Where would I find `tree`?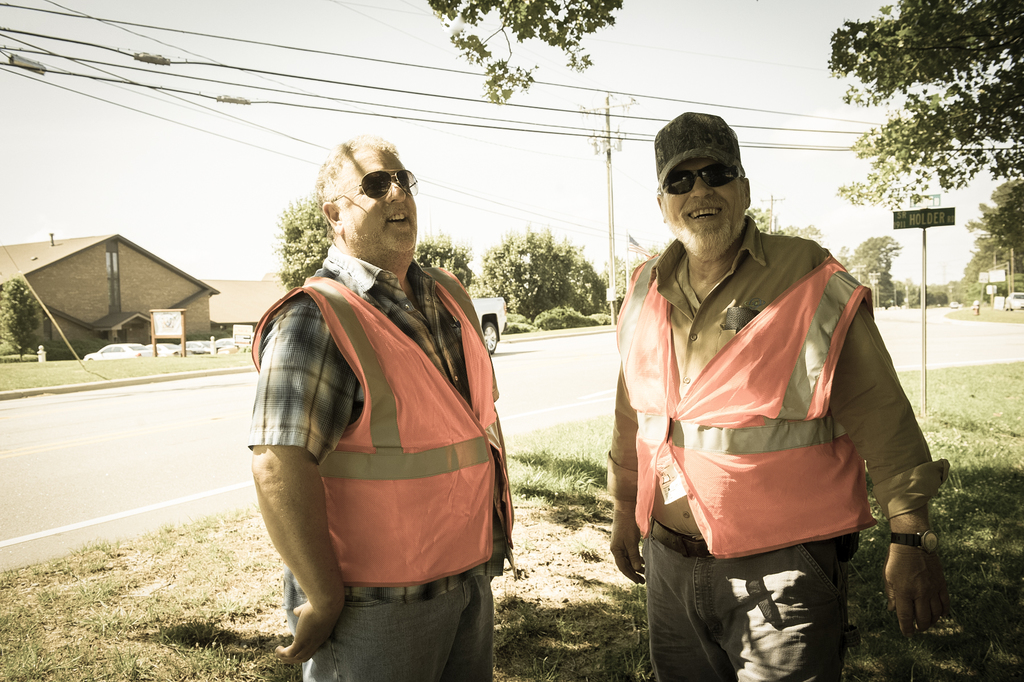
At rect(429, 0, 626, 112).
